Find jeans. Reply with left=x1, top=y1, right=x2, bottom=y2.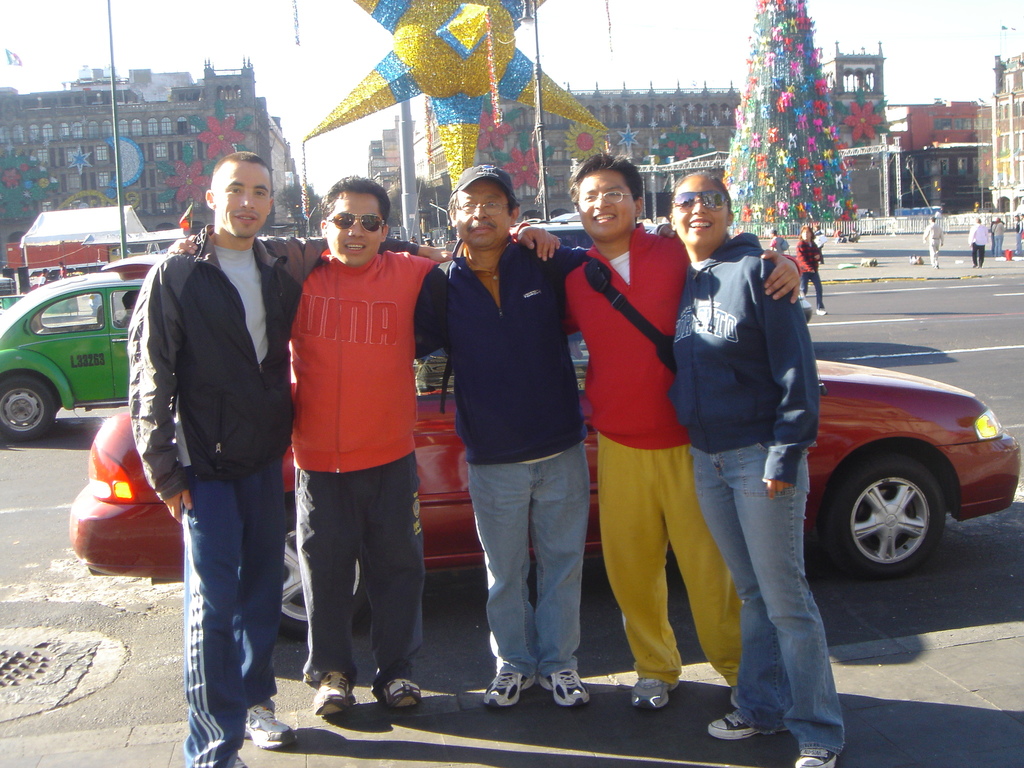
left=692, top=425, right=846, bottom=752.
